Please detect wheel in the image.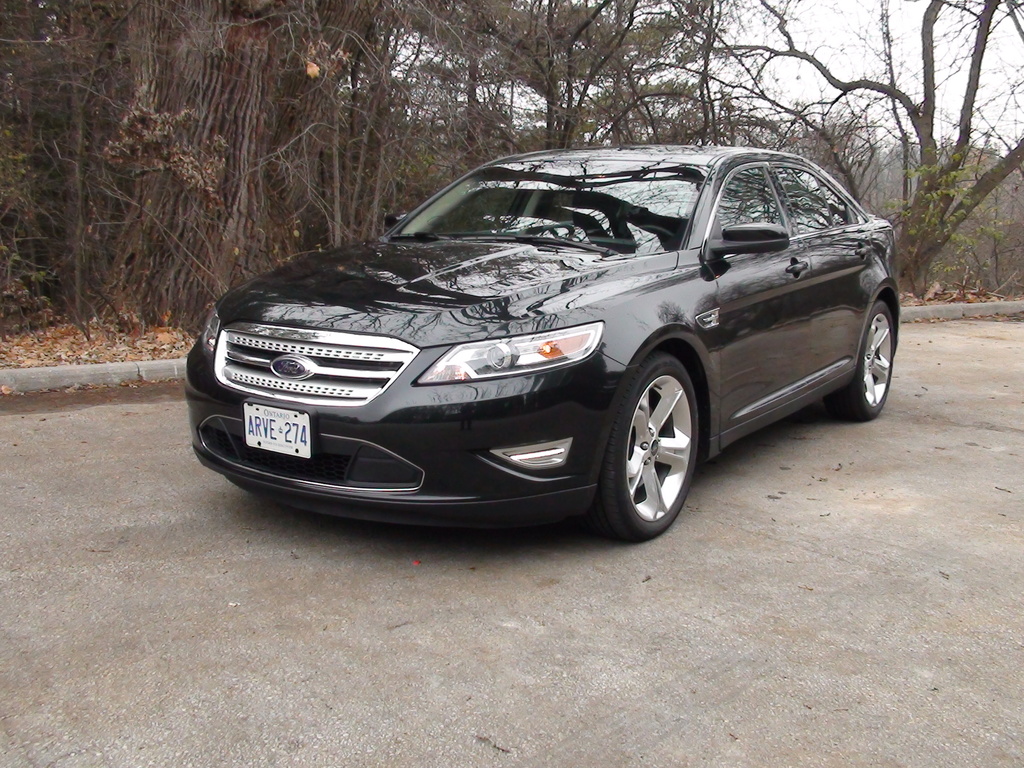
Rect(600, 348, 707, 538).
